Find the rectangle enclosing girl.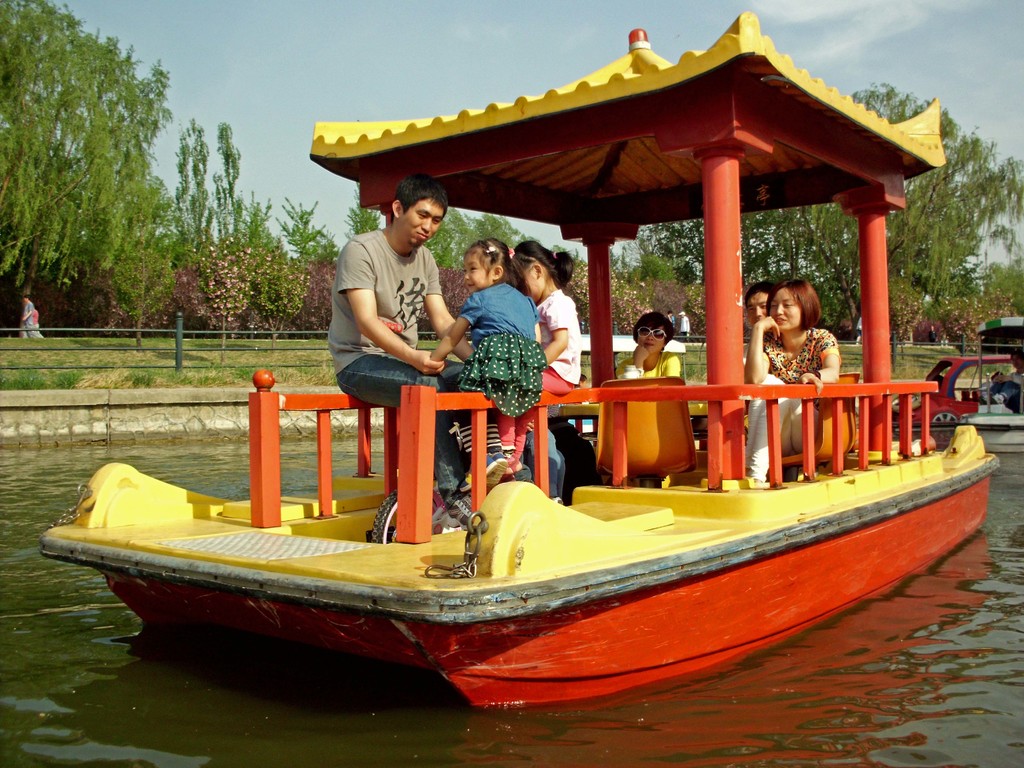
511, 241, 582, 392.
